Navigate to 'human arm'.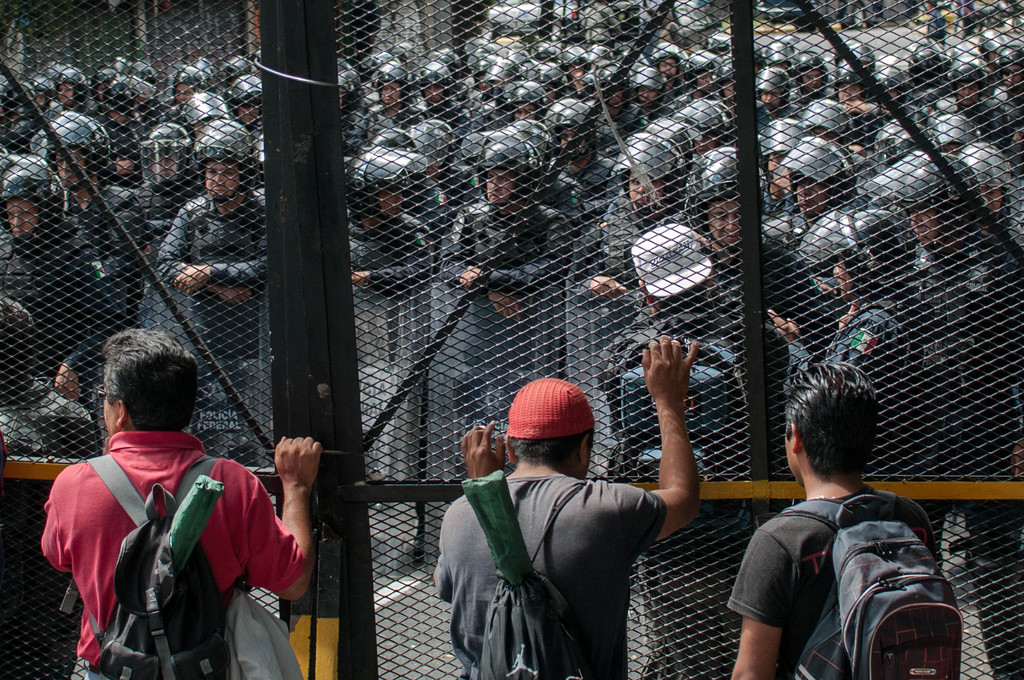
Navigation target: (left=439, top=236, right=479, bottom=296).
